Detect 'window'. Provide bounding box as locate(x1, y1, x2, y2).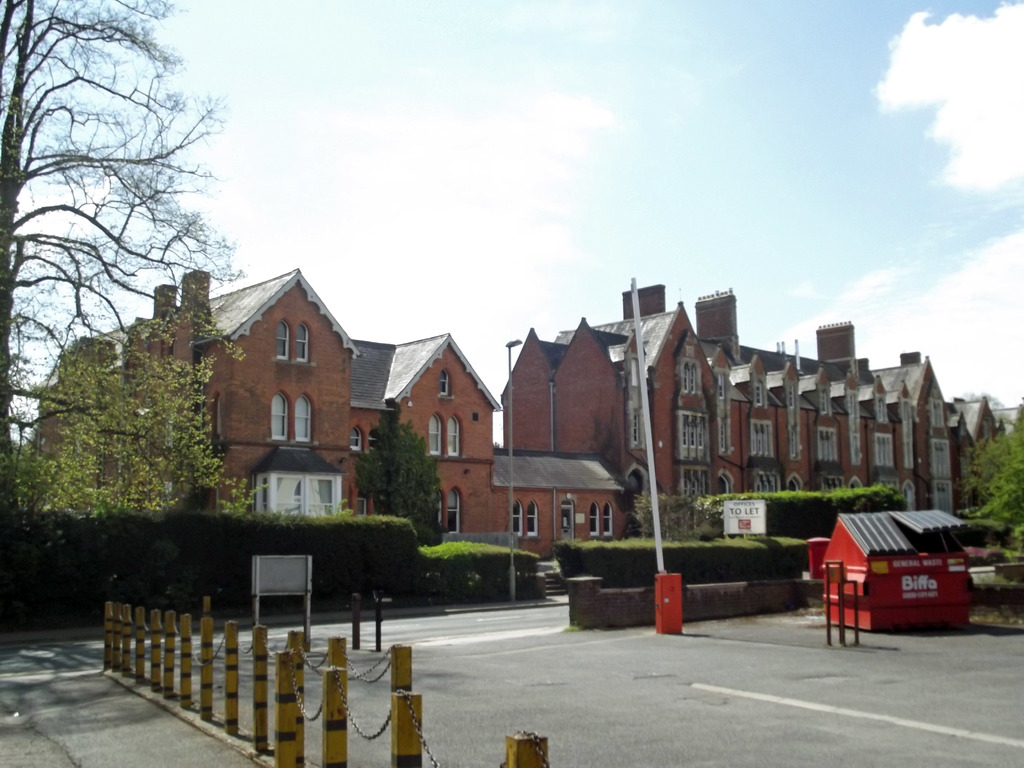
locate(293, 322, 312, 365).
